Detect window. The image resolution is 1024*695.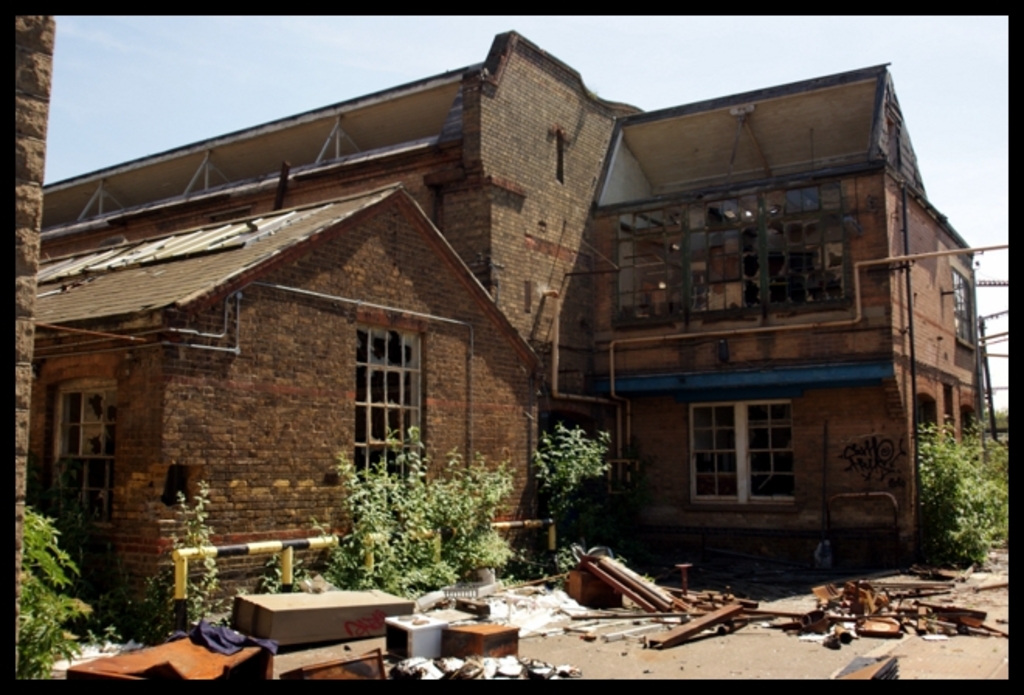
l=610, t=178, r=853, b=334.
